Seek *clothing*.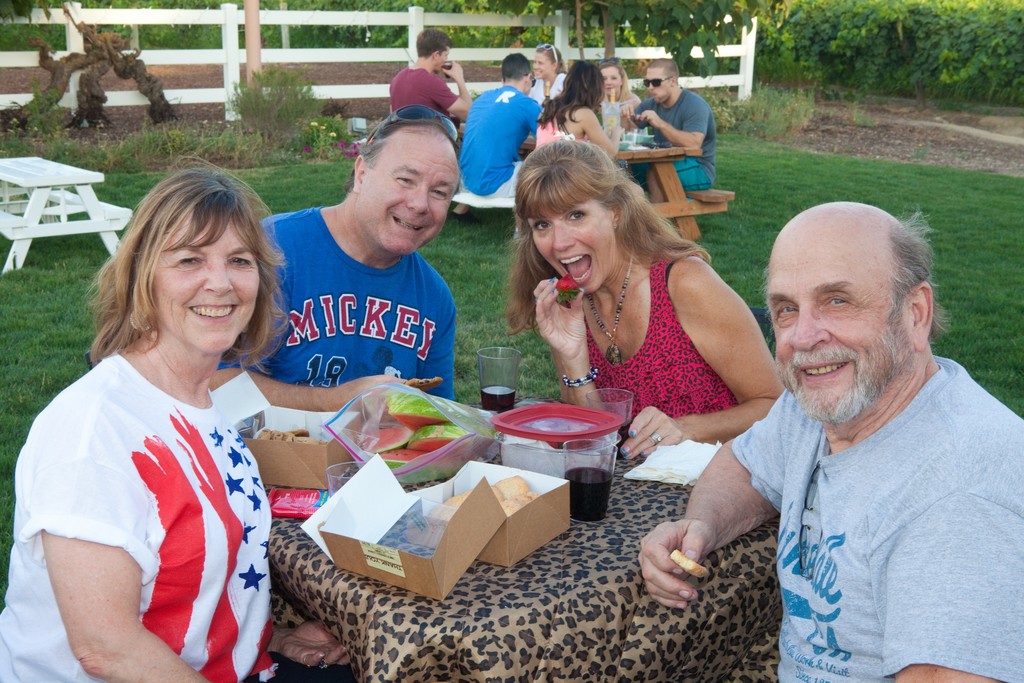
x1=621, y1=88, x2=718, y2=193.
